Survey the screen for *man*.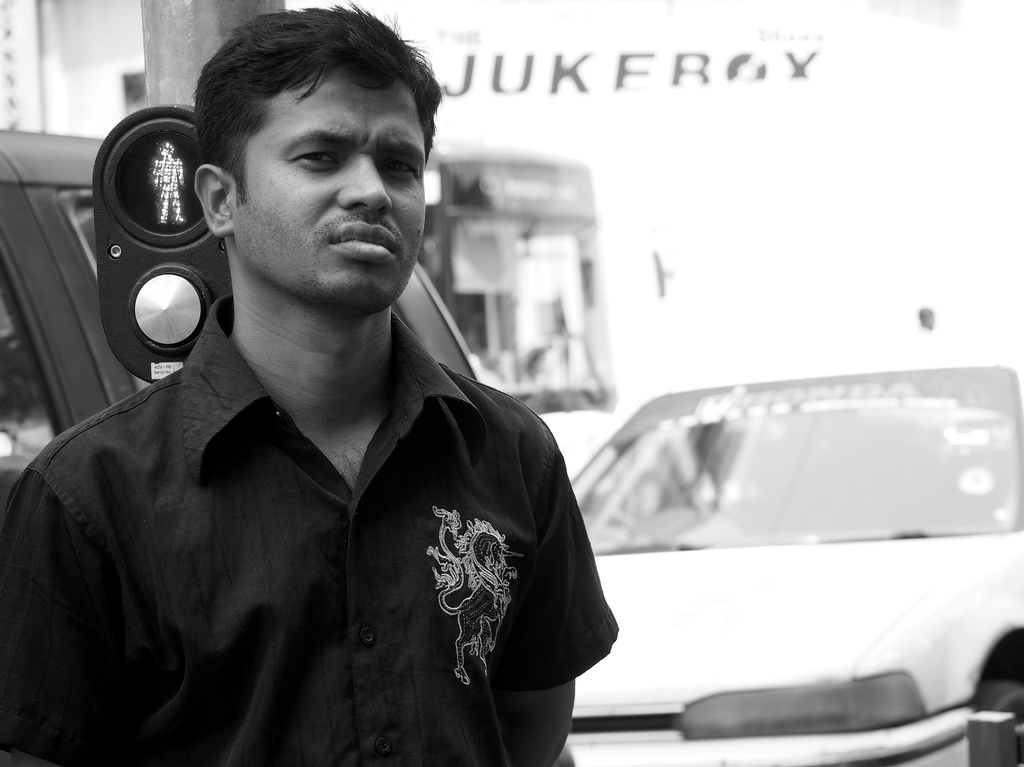
Survey found: x1=0, y1=0, x2=625, y2=766.
